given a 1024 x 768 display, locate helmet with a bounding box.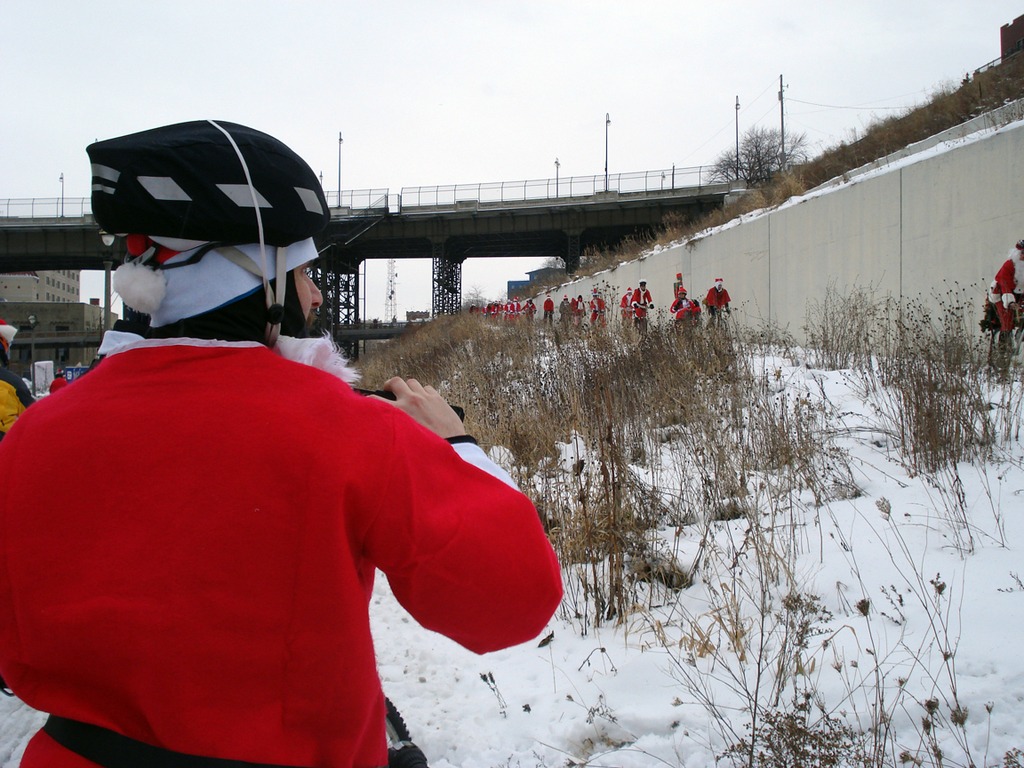
Located: <box>87,115,335,349</box>.
